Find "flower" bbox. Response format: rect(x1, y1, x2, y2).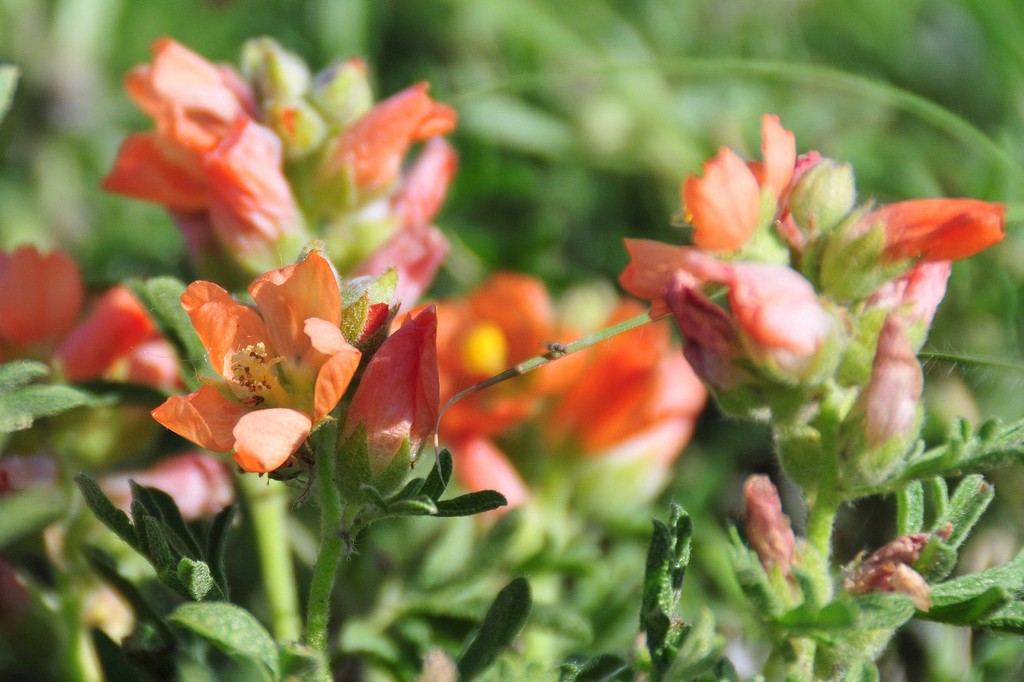
rect(0, 241, 89, 353).
